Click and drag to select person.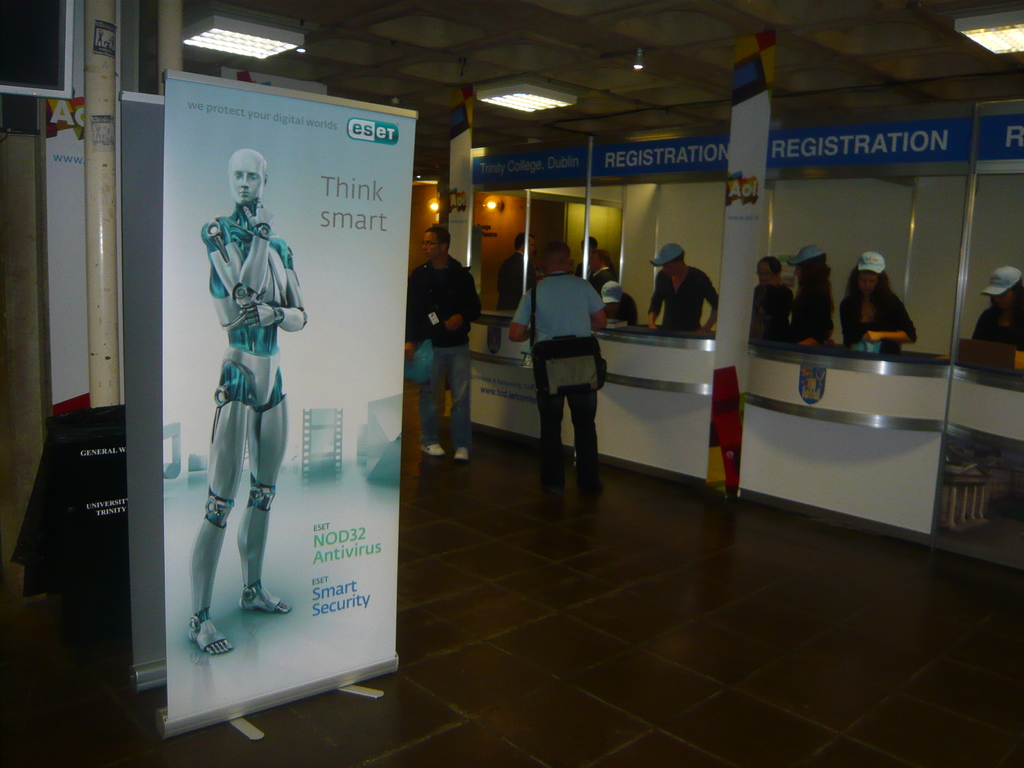
Selection: (left=187, top=147, right=308, bottom=650).
